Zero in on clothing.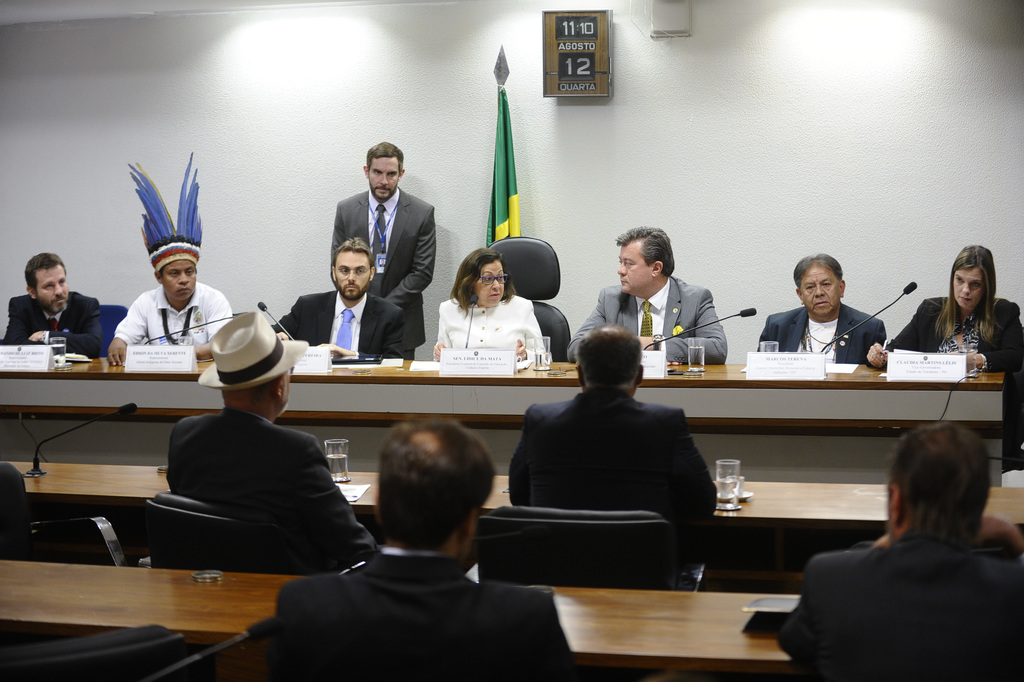
Zeroed in: region(792, 486, 1012, 681).
